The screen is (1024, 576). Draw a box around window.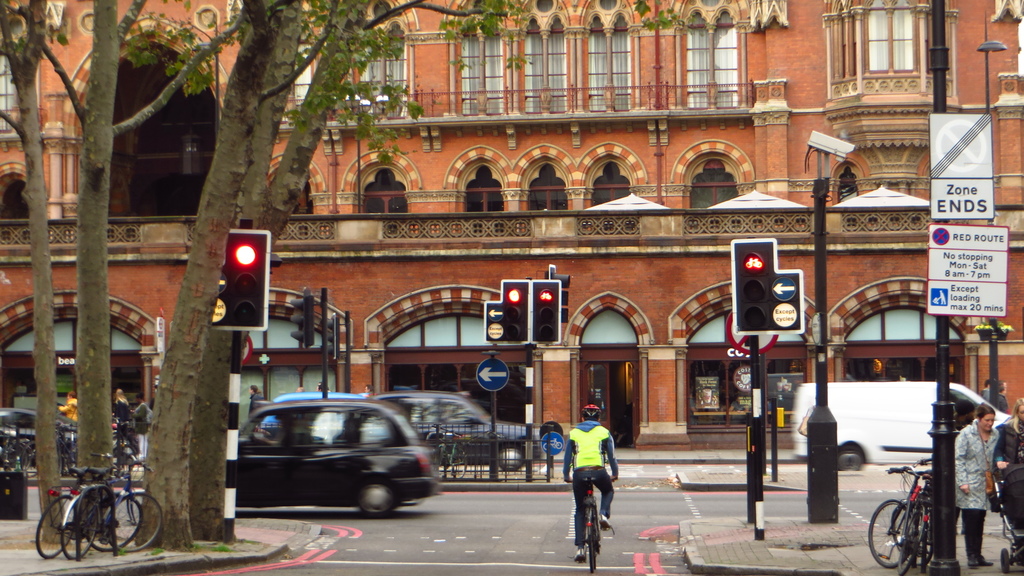
468/167/507/214.
